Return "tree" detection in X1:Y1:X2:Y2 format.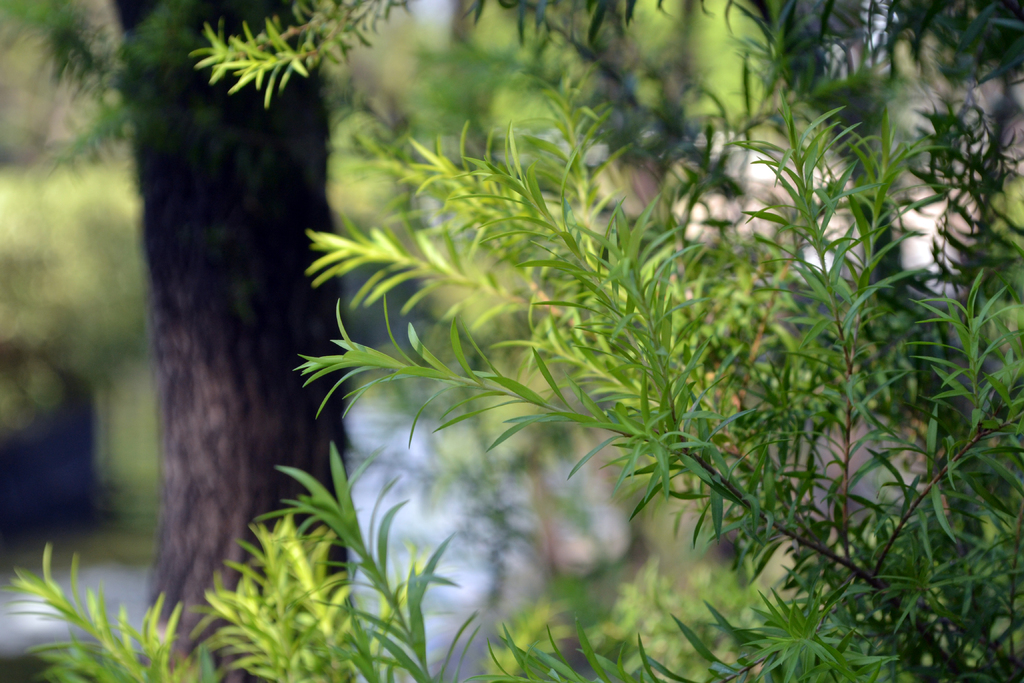
105:0:376:682.
